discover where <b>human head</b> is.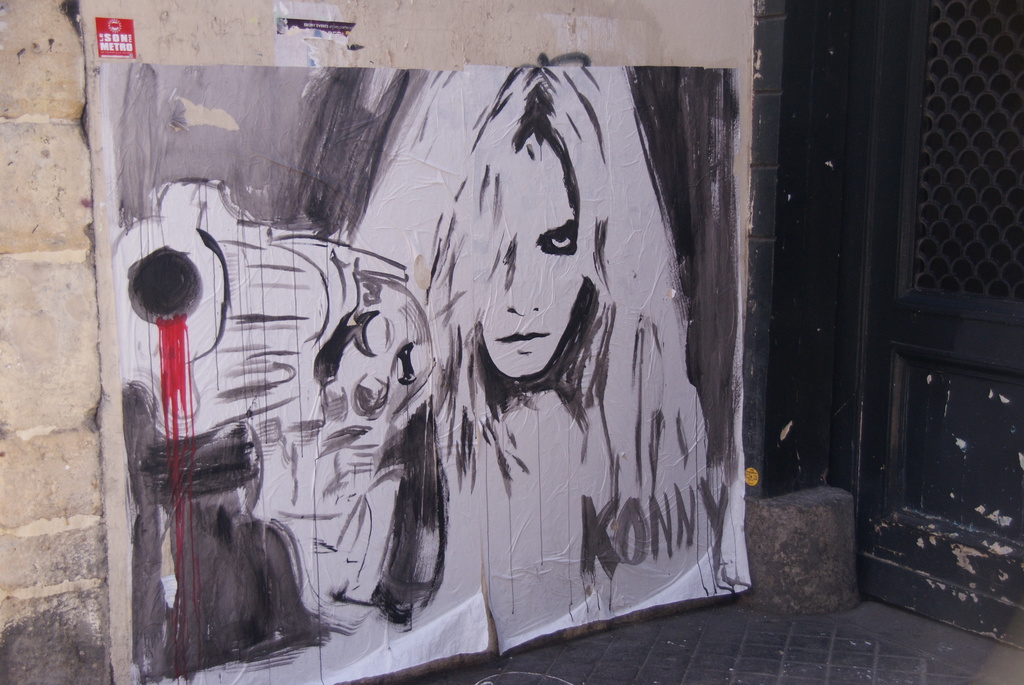
Discovered at bbox(479, 137, 584, 374).
